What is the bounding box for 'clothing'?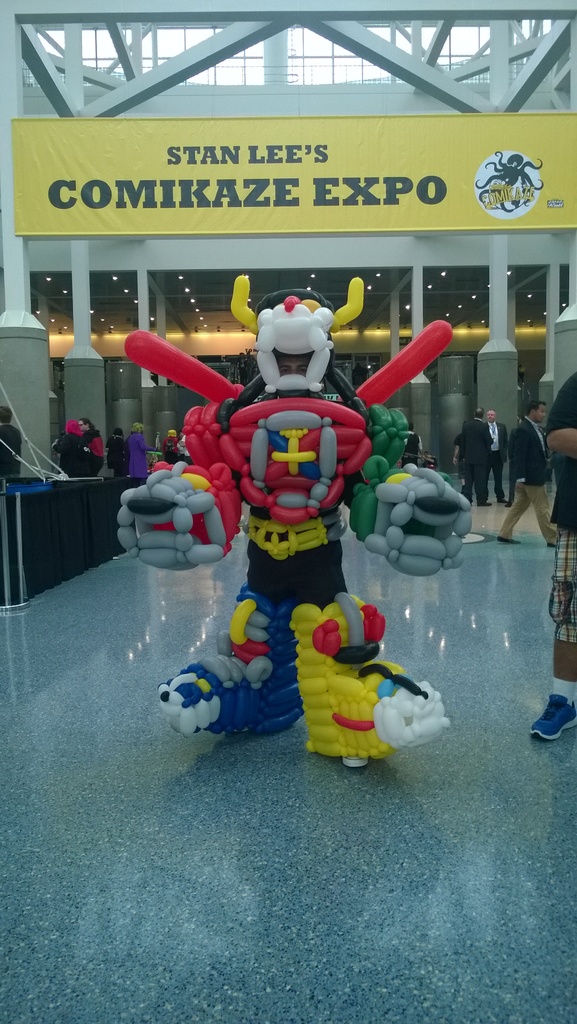
Rect(495, 412, 560, 547).
